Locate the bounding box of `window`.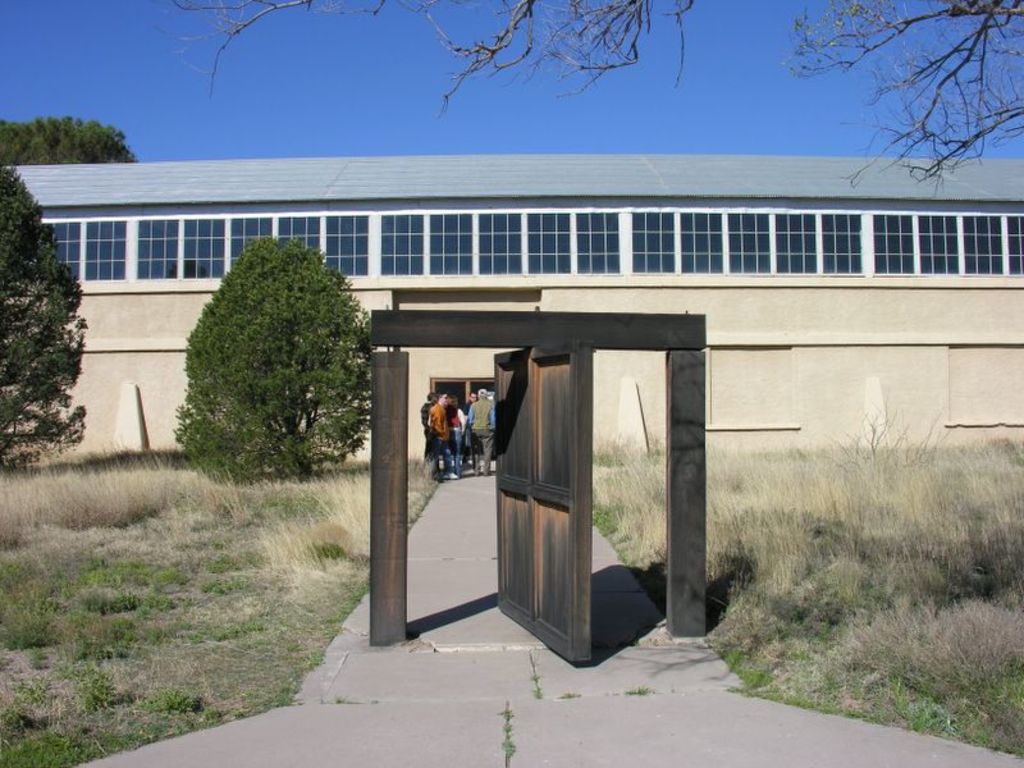
Bounding box: 323, 215, 365, 274.
